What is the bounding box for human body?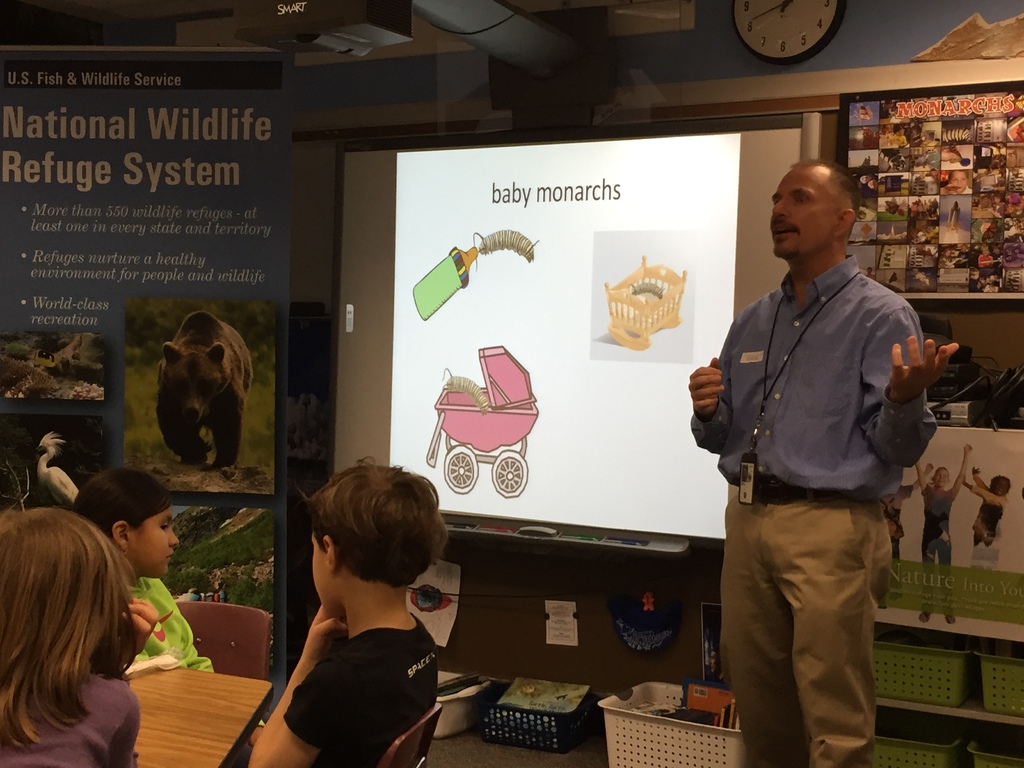
box=[71, 465, 211, 679].
